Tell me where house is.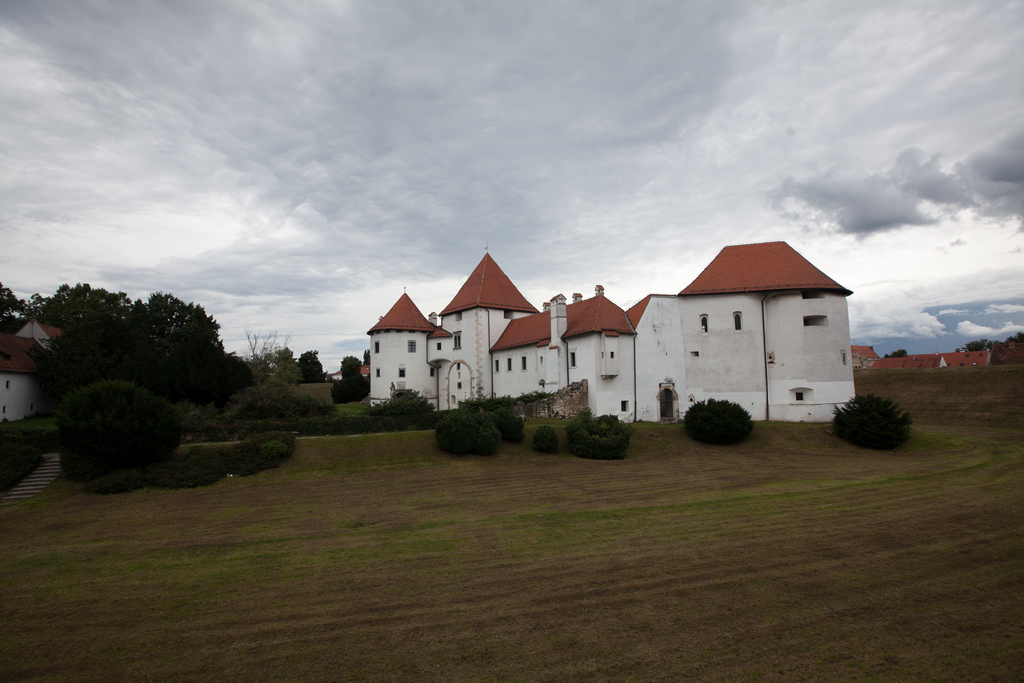
house is at l=0, t=315, r=67, b=420.
